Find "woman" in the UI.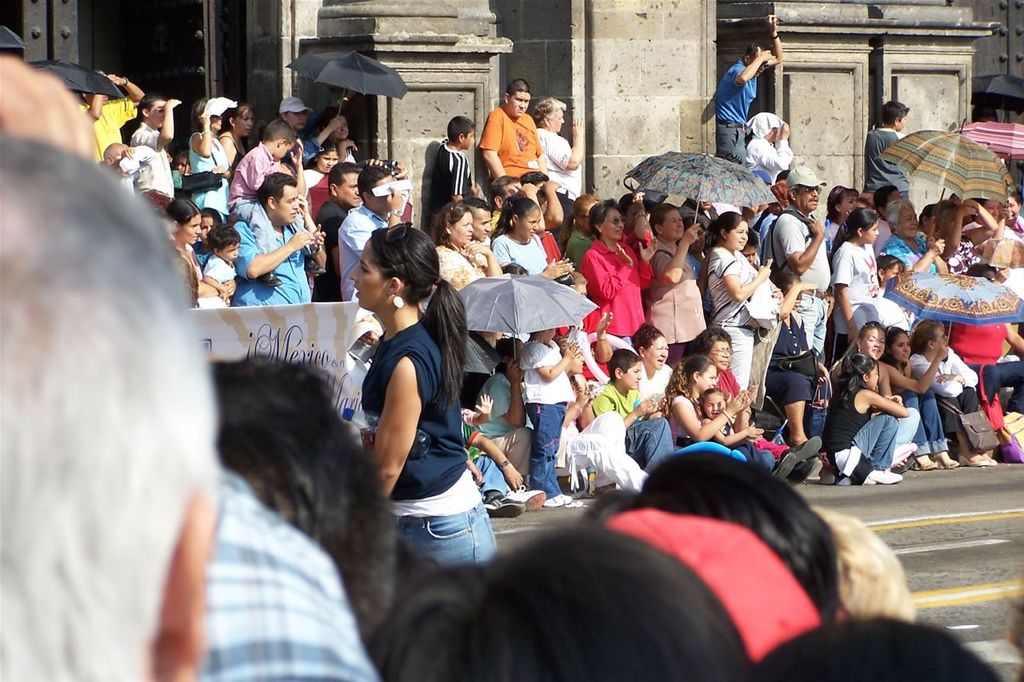
UI element at [x1=575, y1=199, x2=661, y2=343].
